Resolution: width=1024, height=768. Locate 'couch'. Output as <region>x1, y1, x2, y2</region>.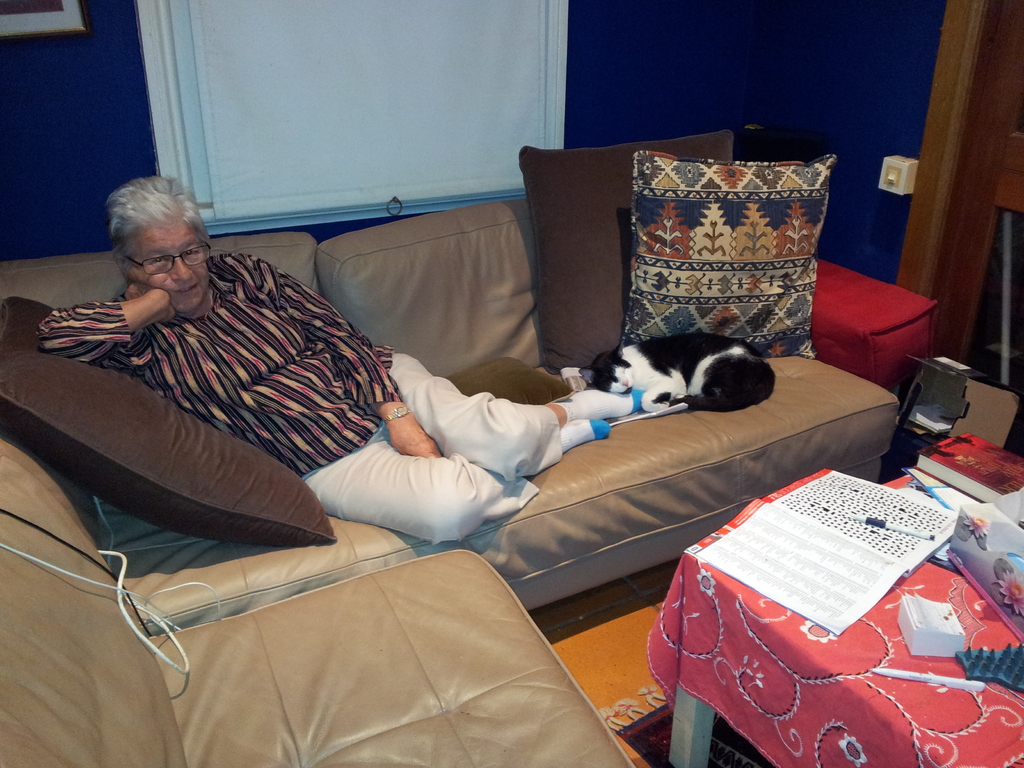
<region>0, 143, 952, 728</region>.
